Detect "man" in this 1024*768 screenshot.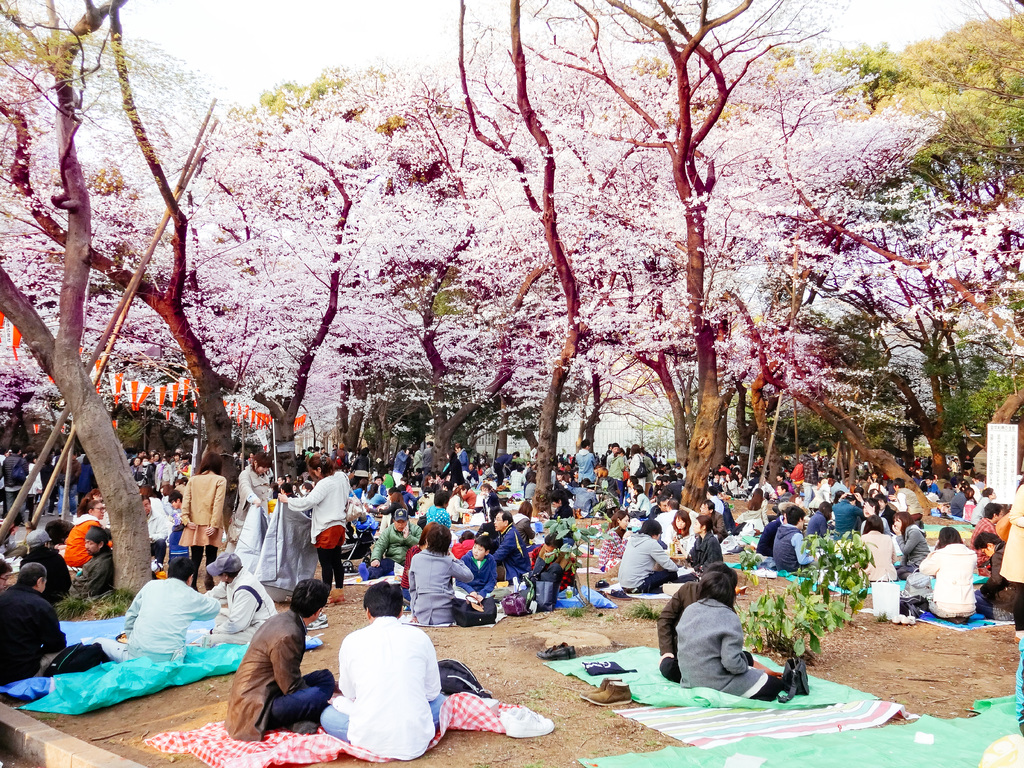
Detection: (left=769, top=504, right=811, bottom=573).
